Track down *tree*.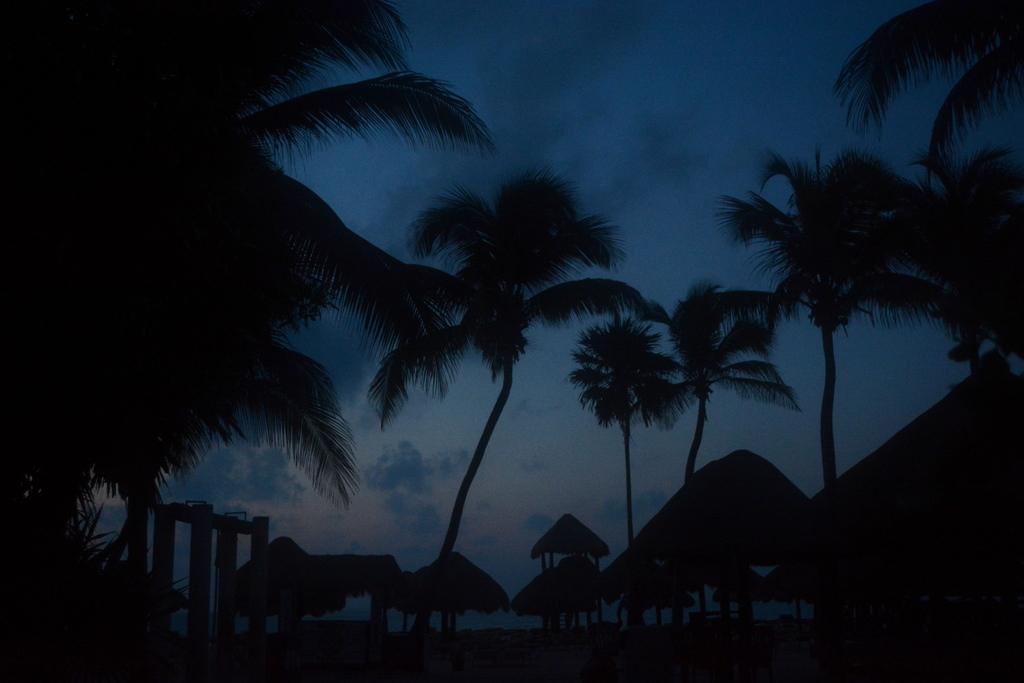
Tracked to select_region(721, 145, 945, 580).
